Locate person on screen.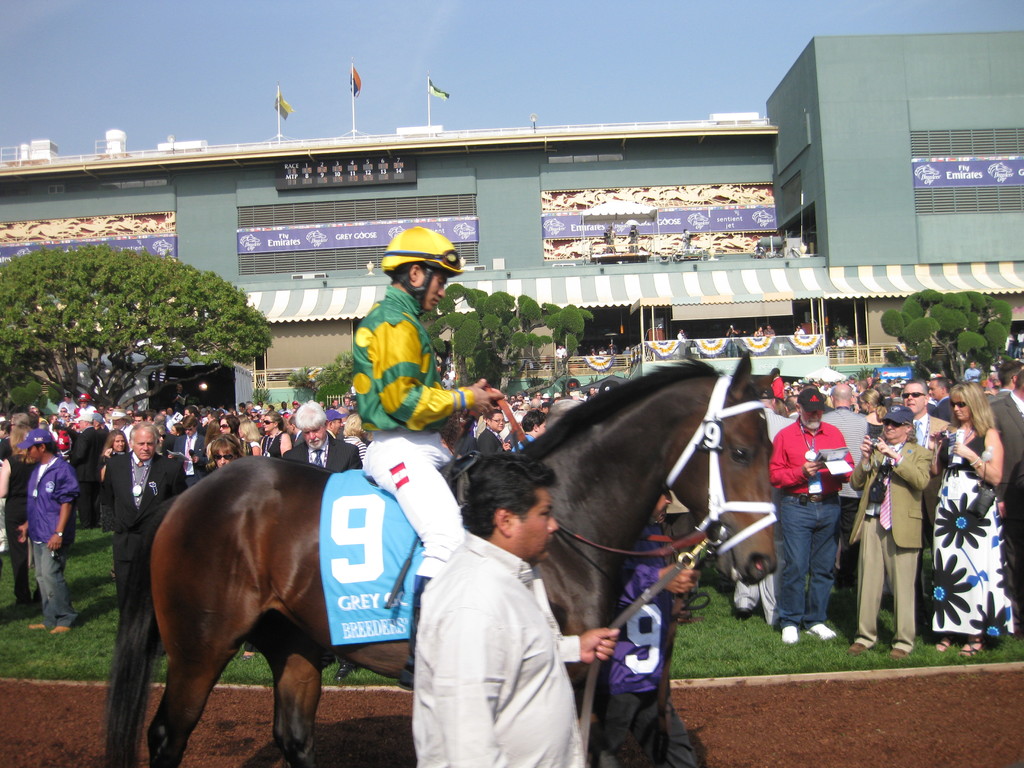
On screen at [left=413, top=452, right=622, bottom=767].
